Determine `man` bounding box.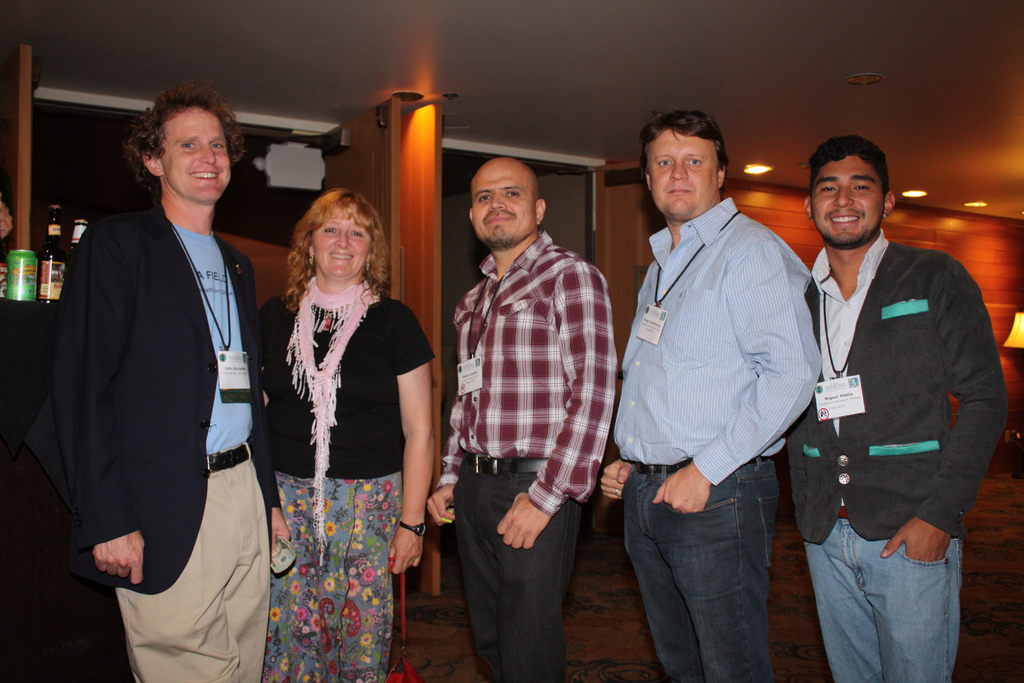
Determined: 424:158:618:682.
